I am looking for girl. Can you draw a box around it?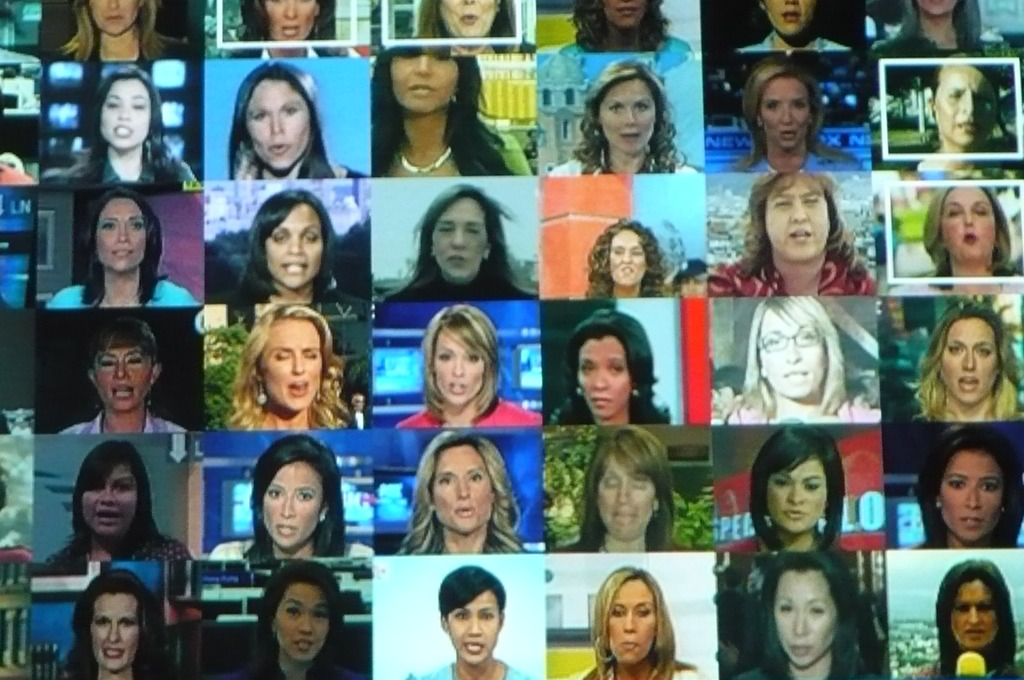
Sure, the bounding box is {"left": 403, "top": 565, "right": 537, "bottom": 679}.
